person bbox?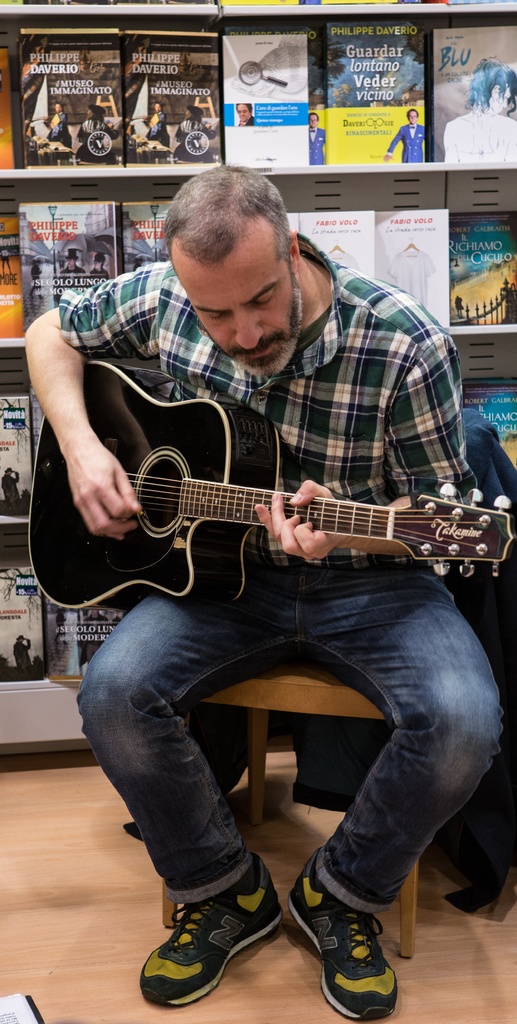
{"x1": 443, "y1": 64, "x2": 516, "y2": 164}
